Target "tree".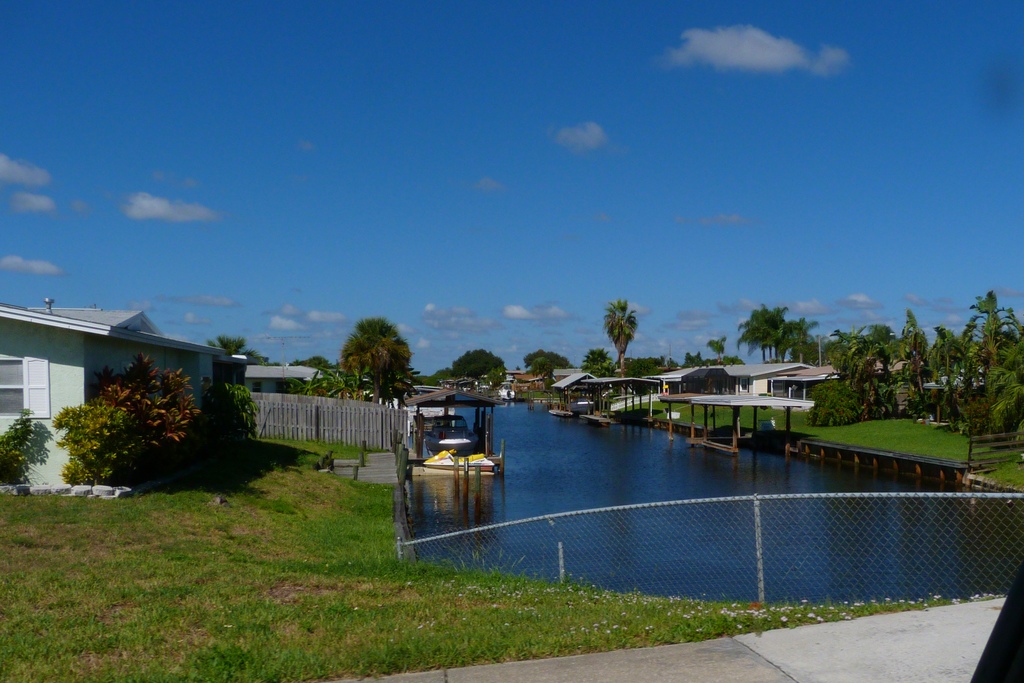
Target region: (332, 305, 407, 405).
